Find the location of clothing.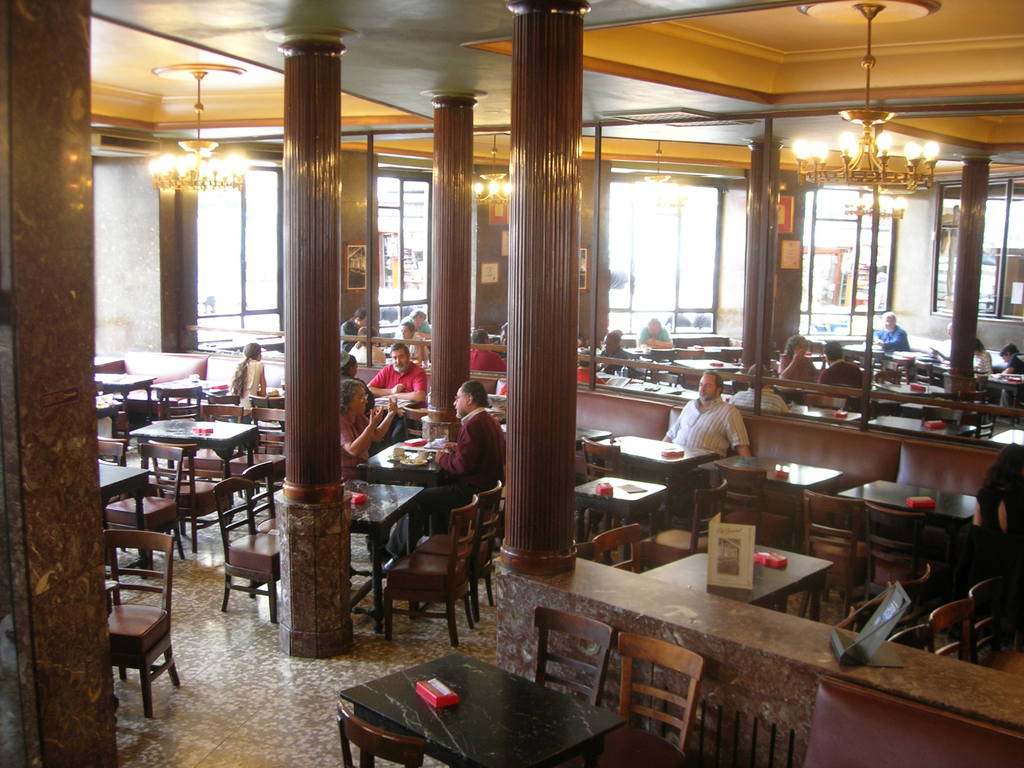
Location: locate(463, 349, 506, 376).
